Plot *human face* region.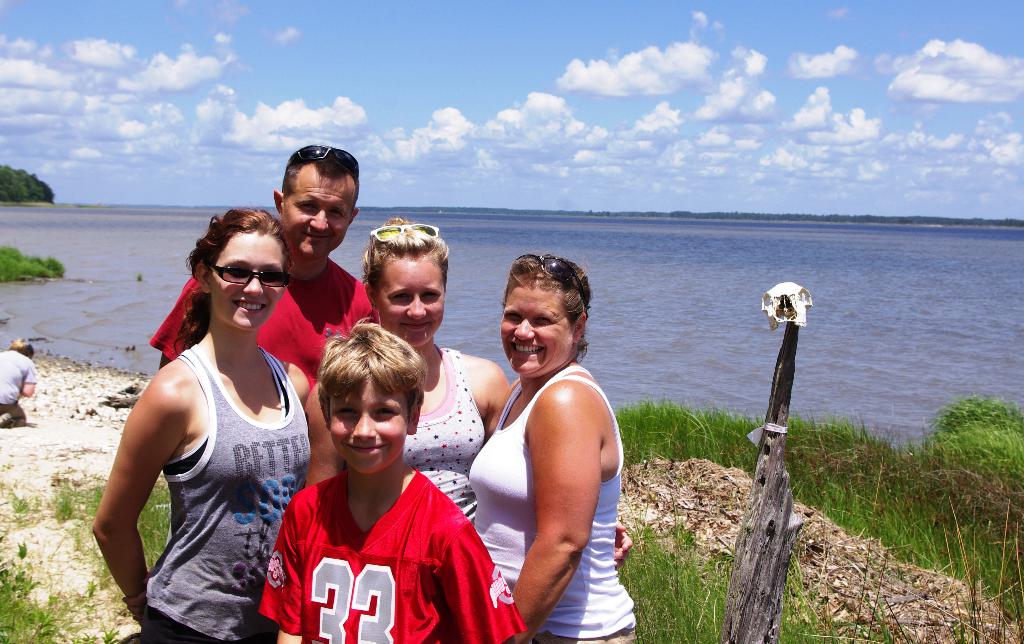
Plotted at detection(282, 169, 358, 261).
